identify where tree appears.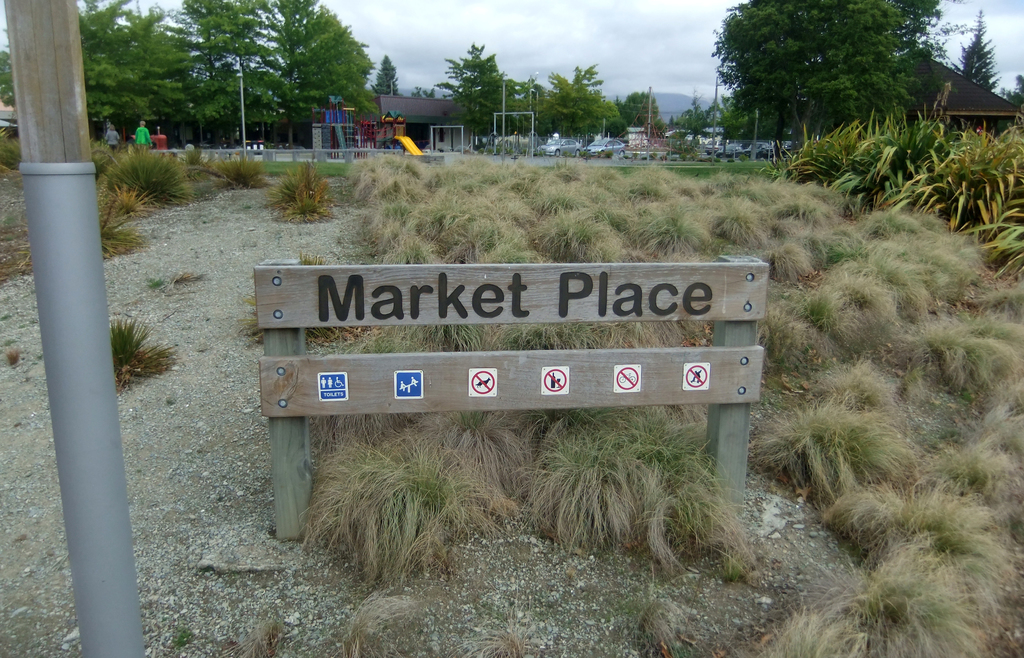
Appears at crop(514, 76, 551, 130).
